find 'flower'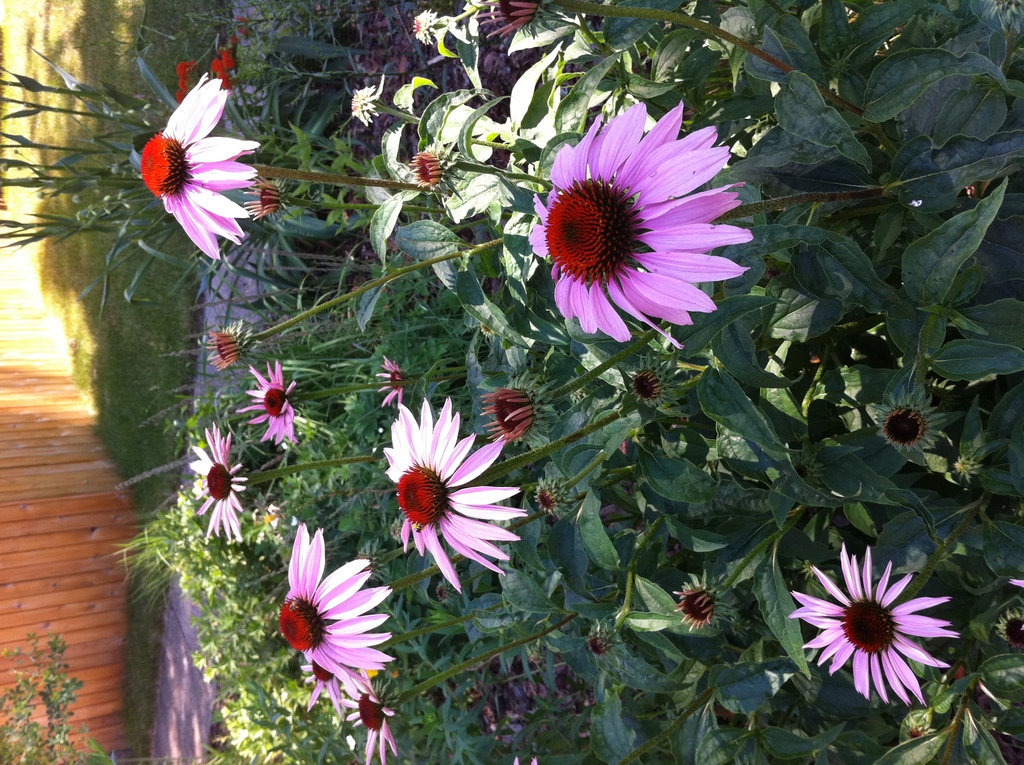
{"x1": 170, "y1": 60, "x2": 198, "y2": 77}
